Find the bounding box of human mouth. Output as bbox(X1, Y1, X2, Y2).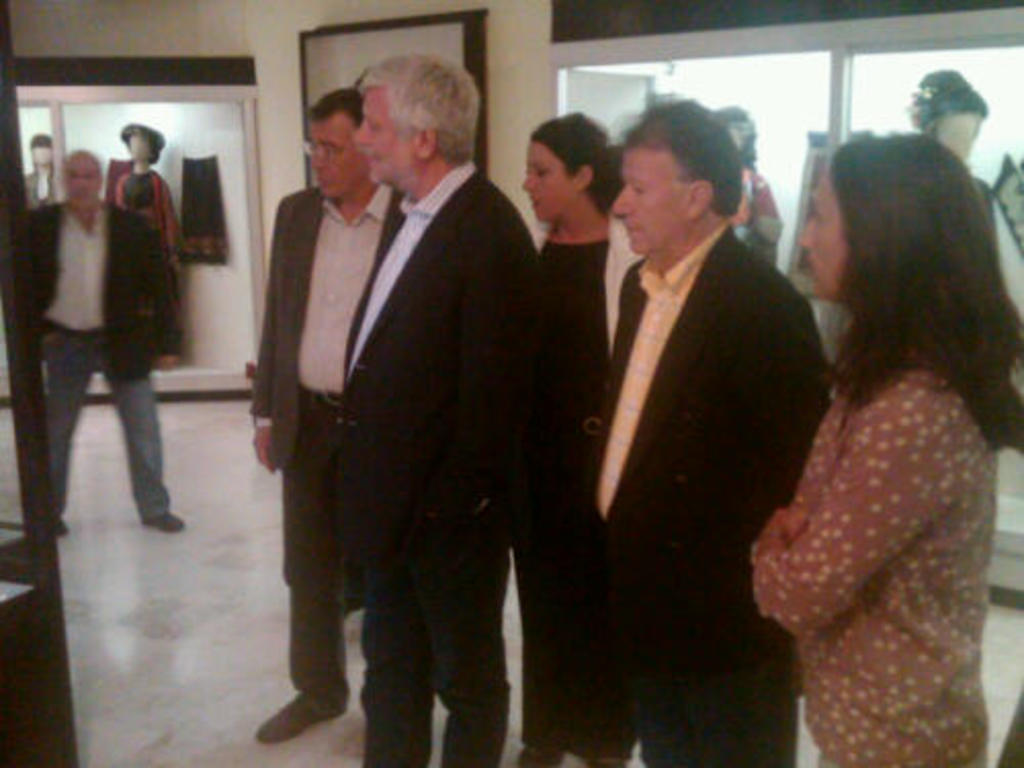
bbox(317, 180, 328, 182).
